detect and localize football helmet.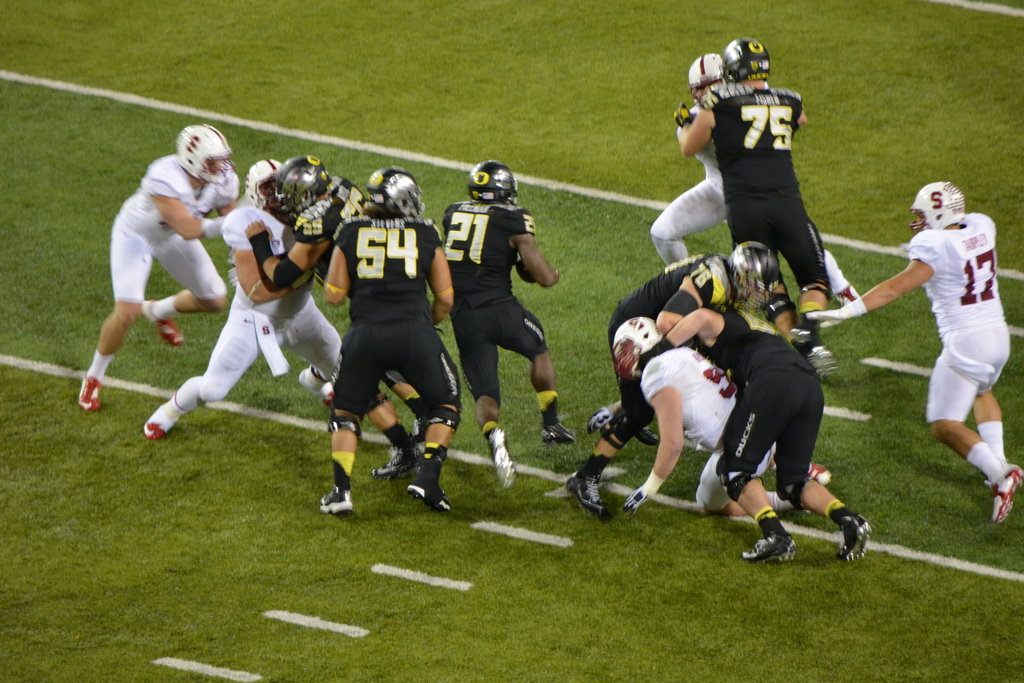
Localized at {"left": 611, "top": 317, "right": 659, "bottom": 386}.
